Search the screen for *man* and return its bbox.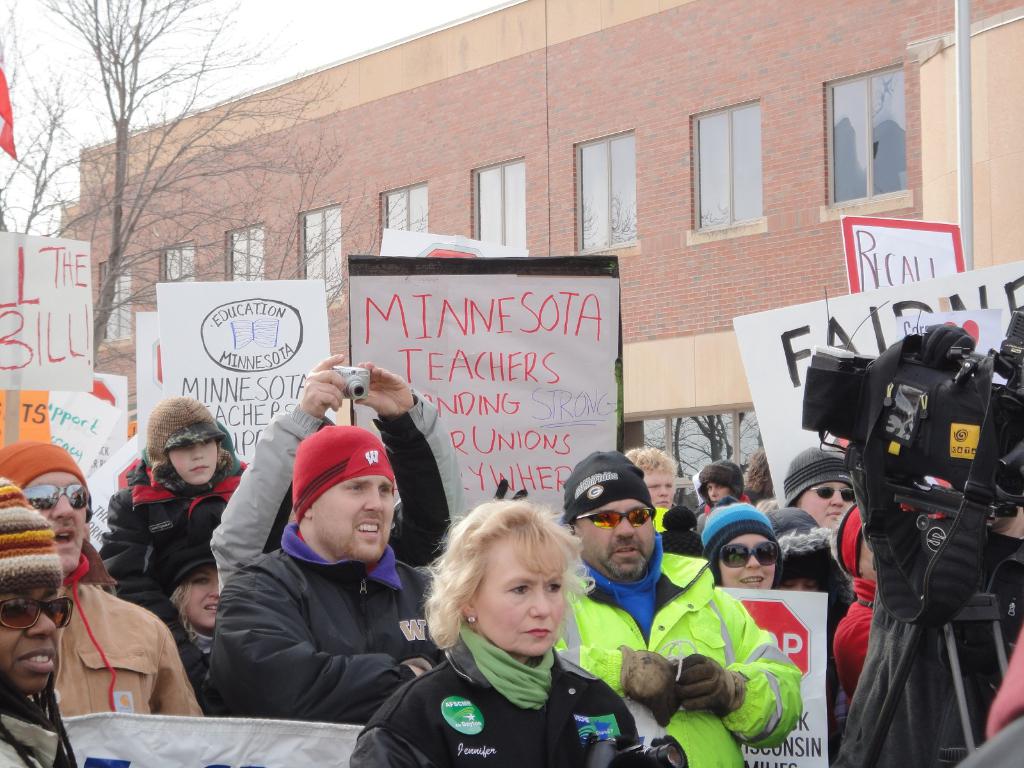
Found: box(554, 450, 801, 767).
